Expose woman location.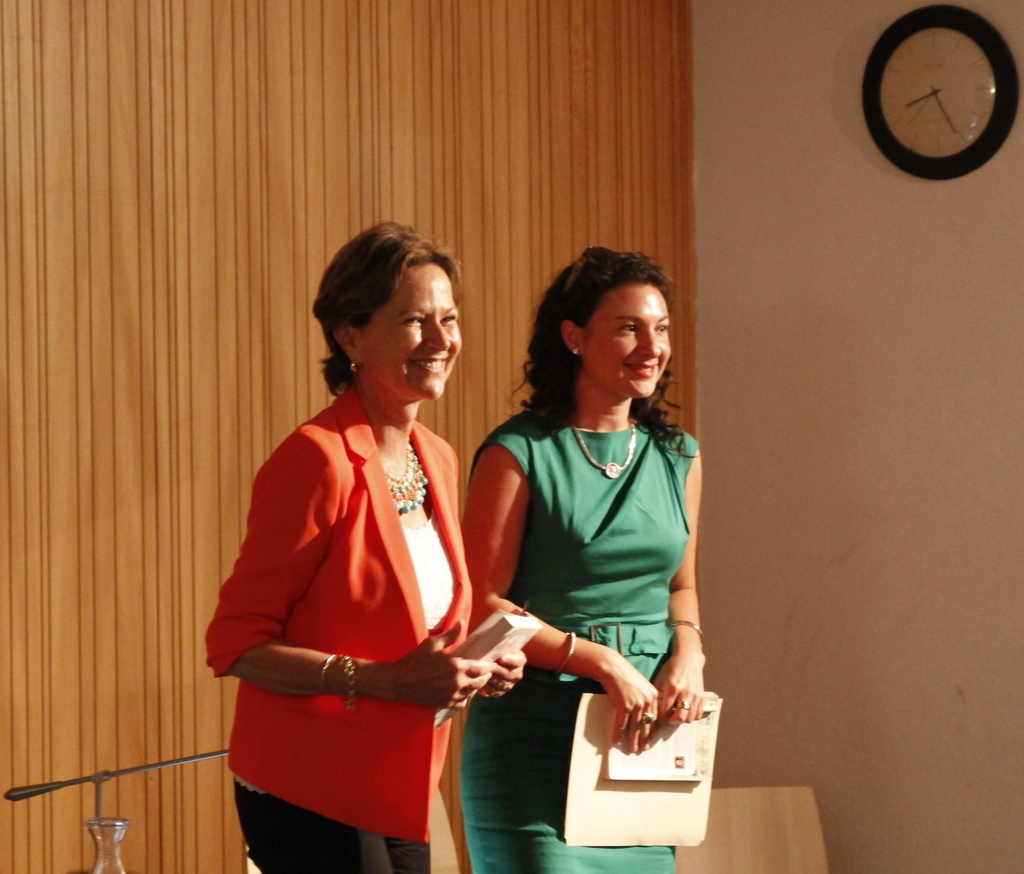
Exposed at l=459, t=254, r=702, b=873.
